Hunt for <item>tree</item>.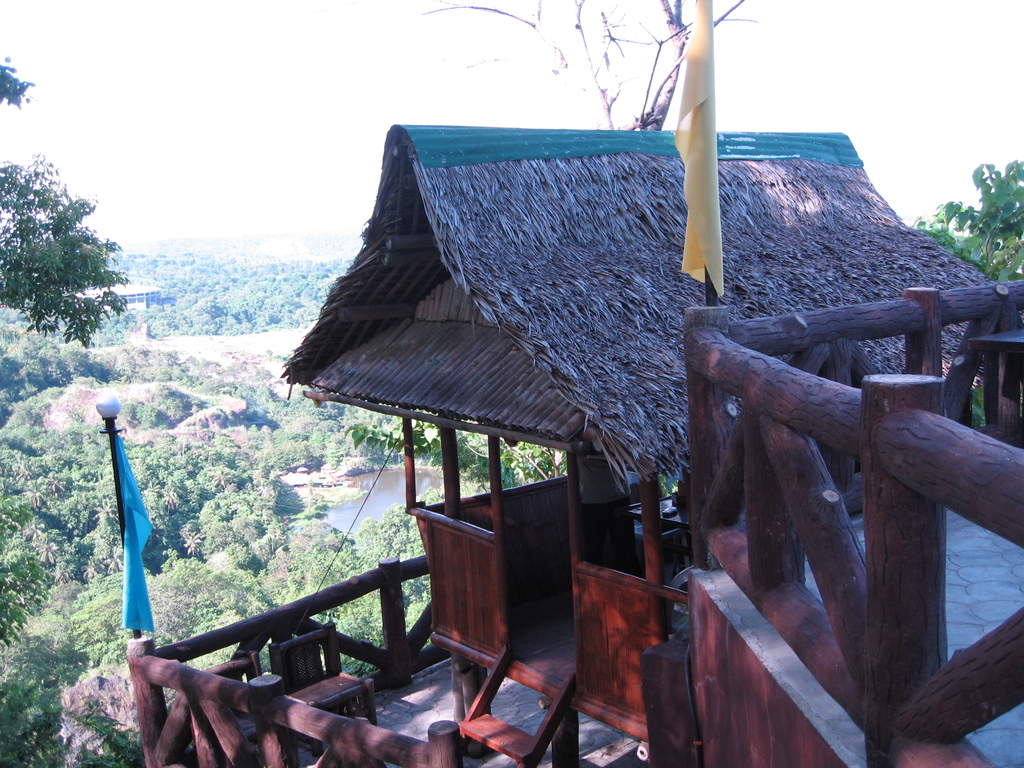
Hunted down at x1=897, y1=159, x2=1023, y2=282.
